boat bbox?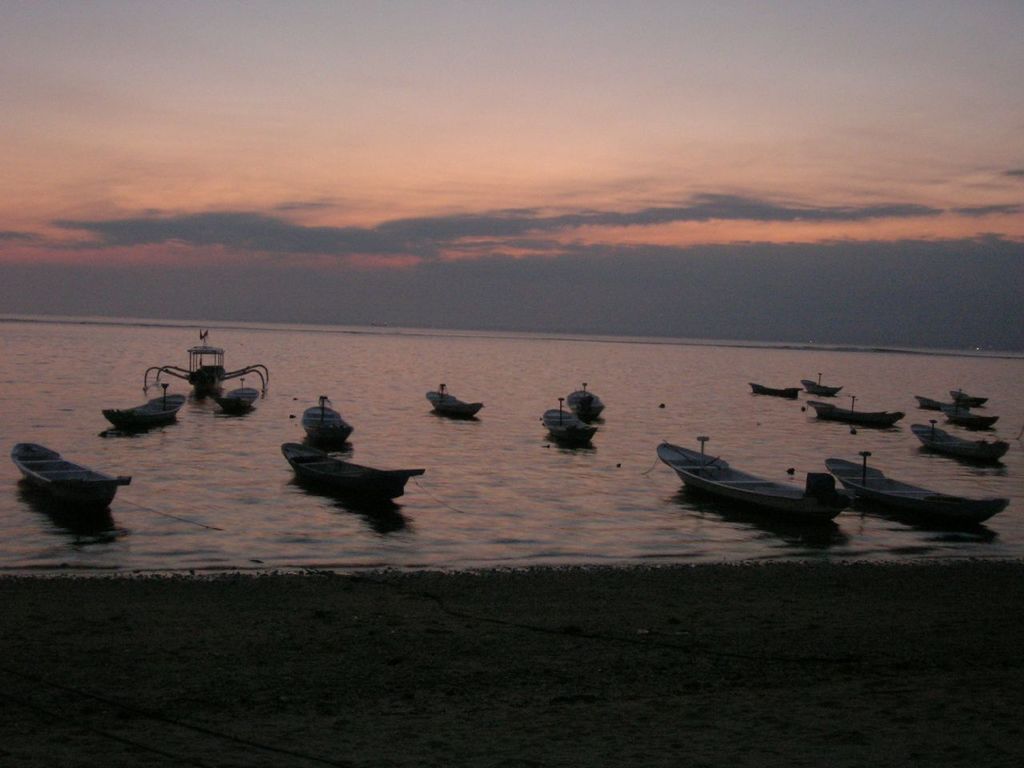
<bbox>804, 397, 902, 430</bbox>
